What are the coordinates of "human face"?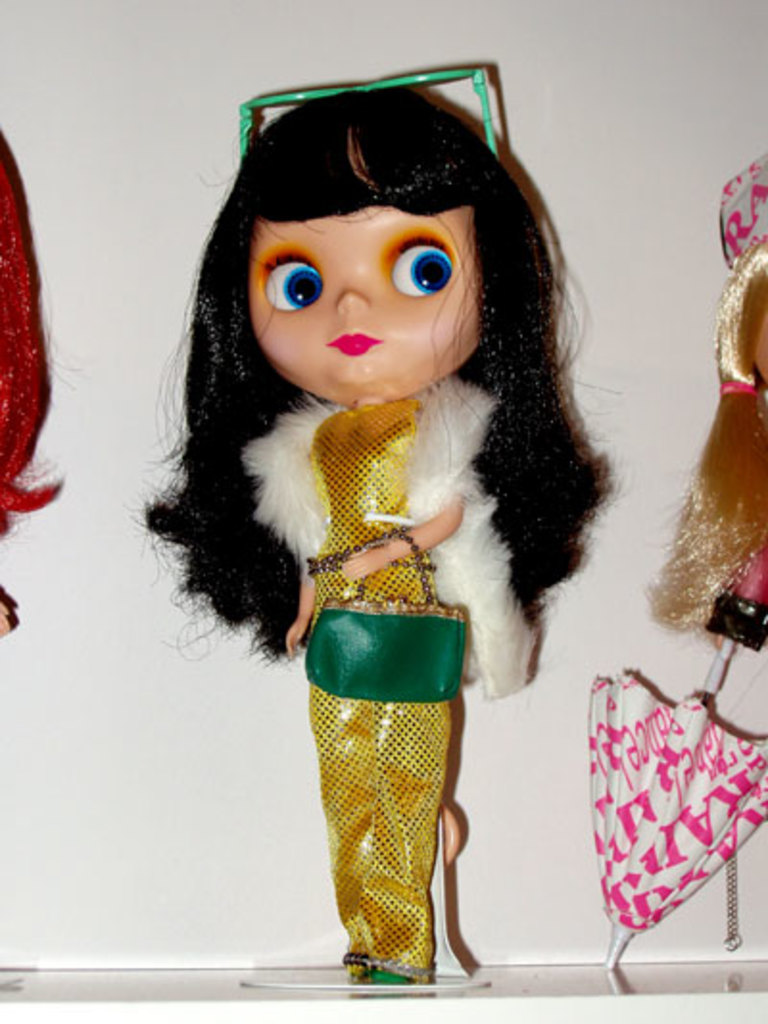
248/188/482/413.
